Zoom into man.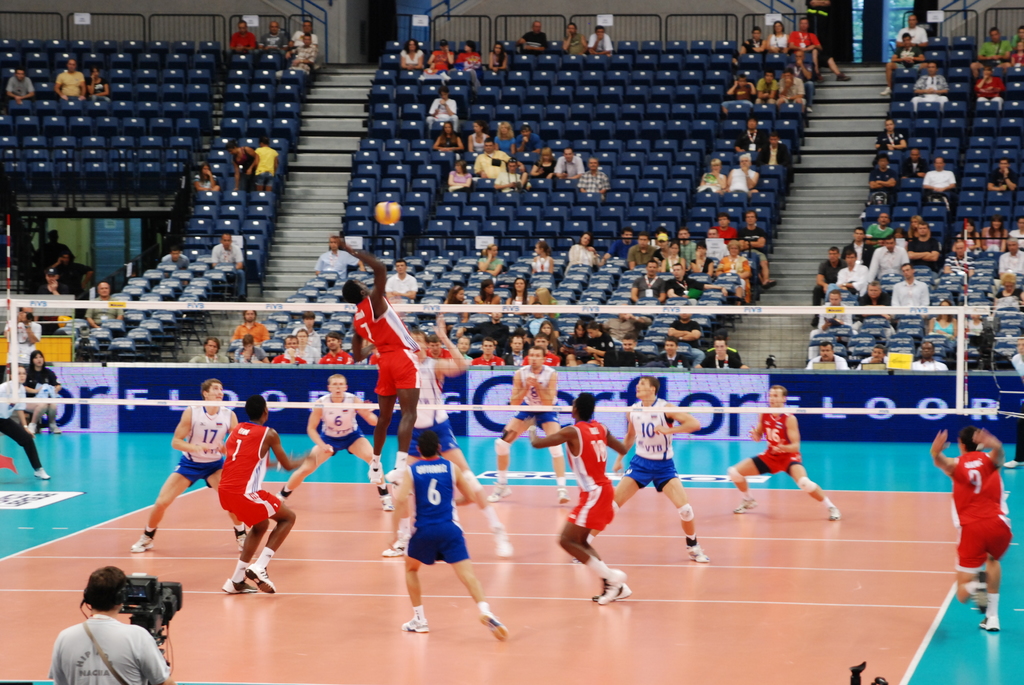
Zoom target: [916,63,948,104].
